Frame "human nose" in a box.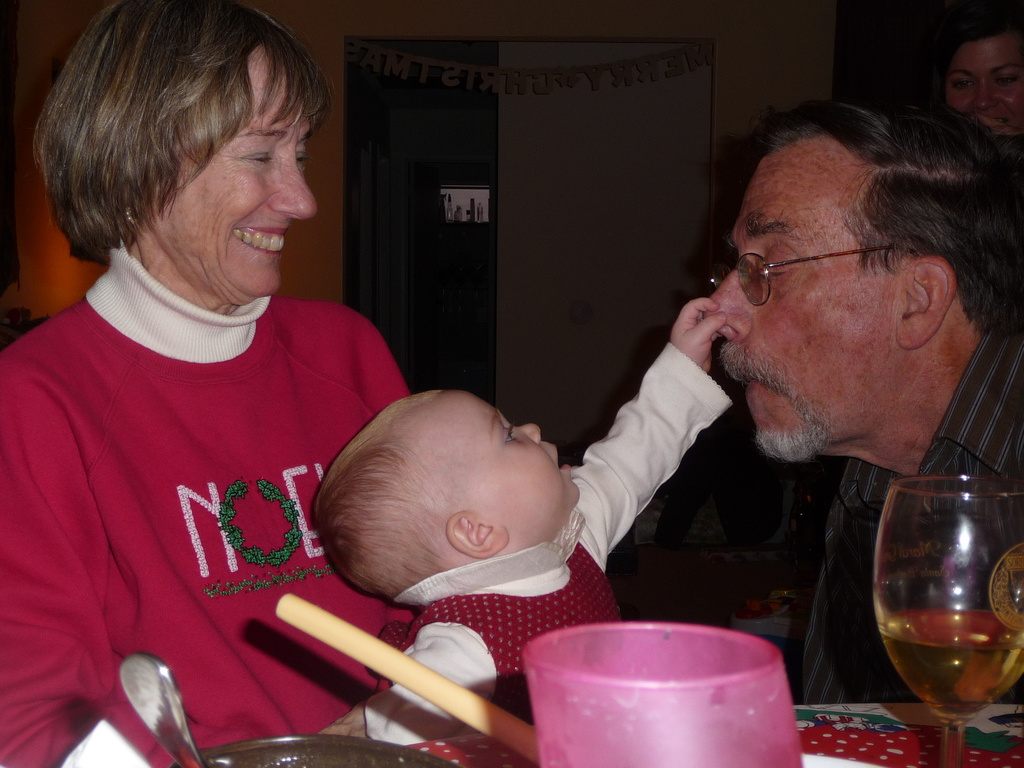
<region>703, 262, 761, 344</region>.
